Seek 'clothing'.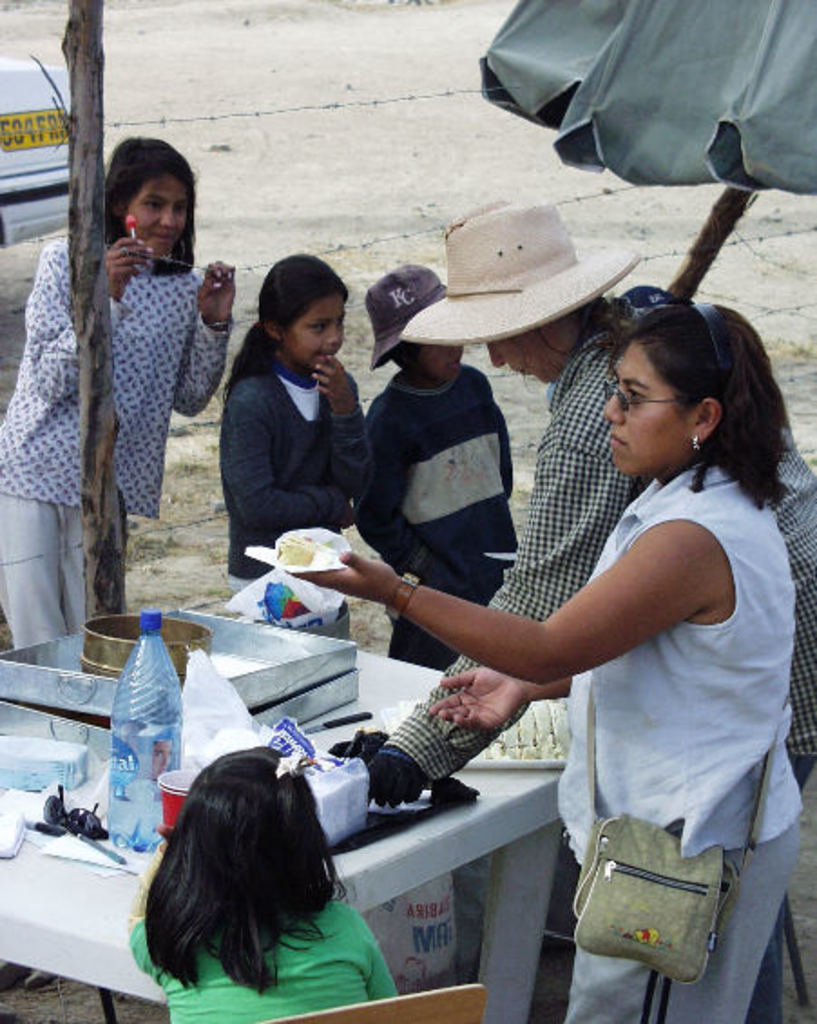
<region>370, 352, 522, 674</region>.
